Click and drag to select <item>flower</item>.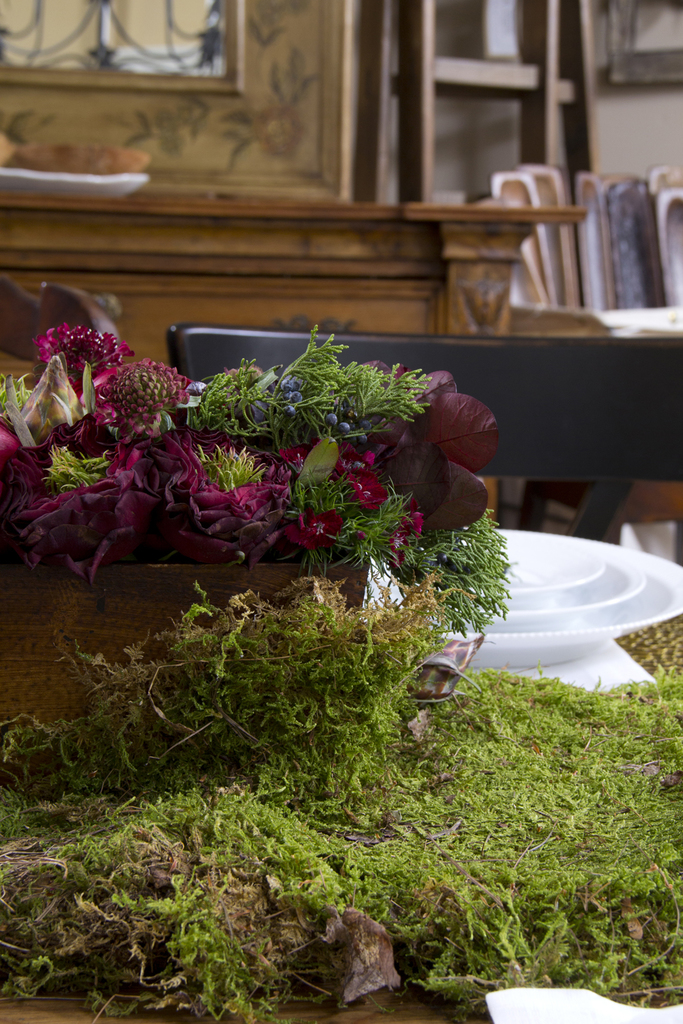
Selection: 89, 357, 195, 429.
